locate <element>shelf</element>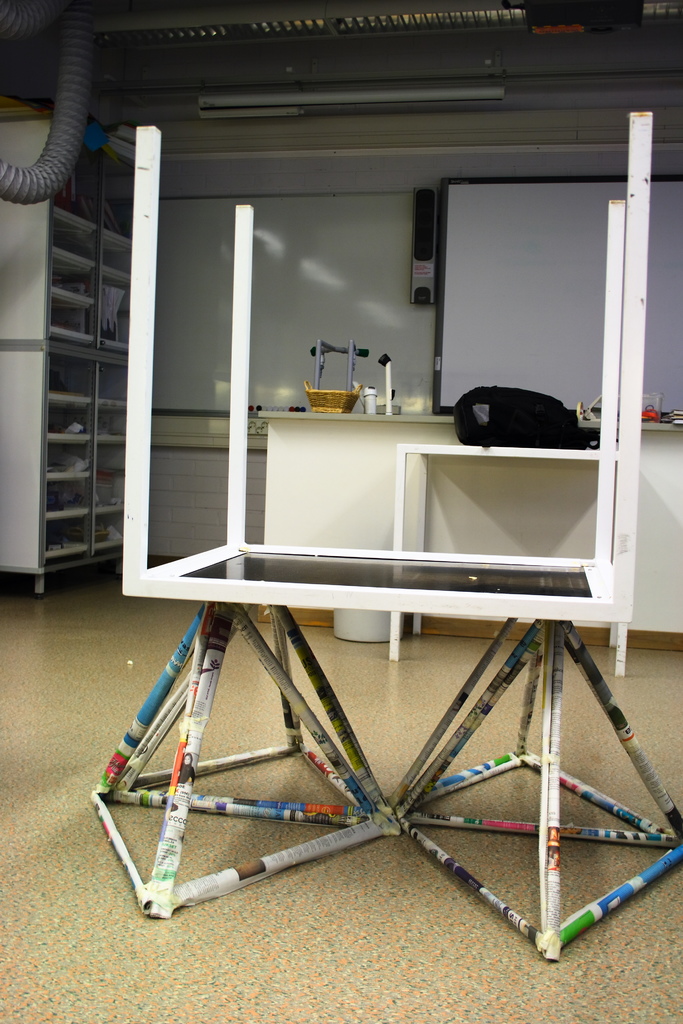
x1=95, y1=400, x2=126, y2=444
